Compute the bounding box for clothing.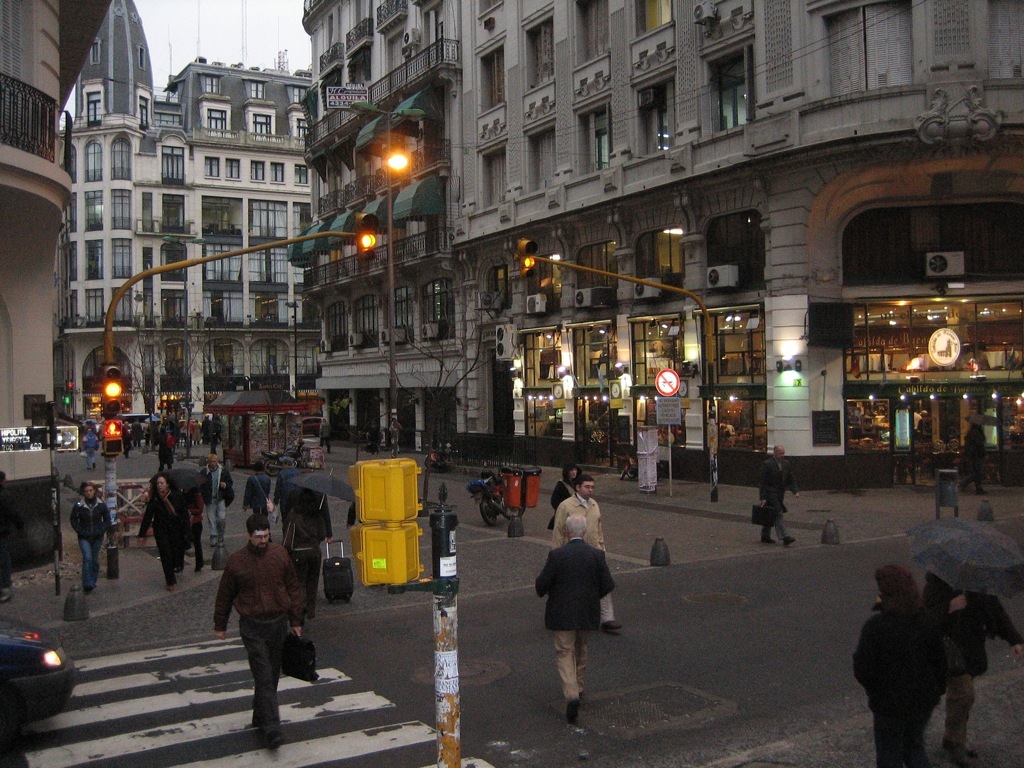
detection(549, 494, 608, 617).
